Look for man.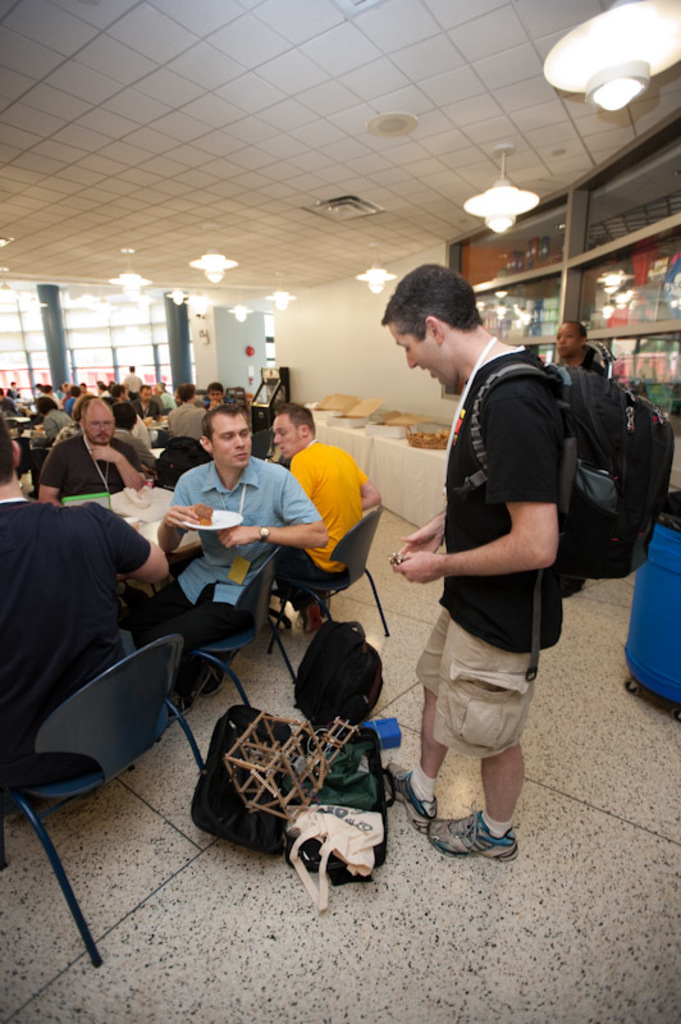
Found: (x1=367, y1=250, x2=581, y2=856).
